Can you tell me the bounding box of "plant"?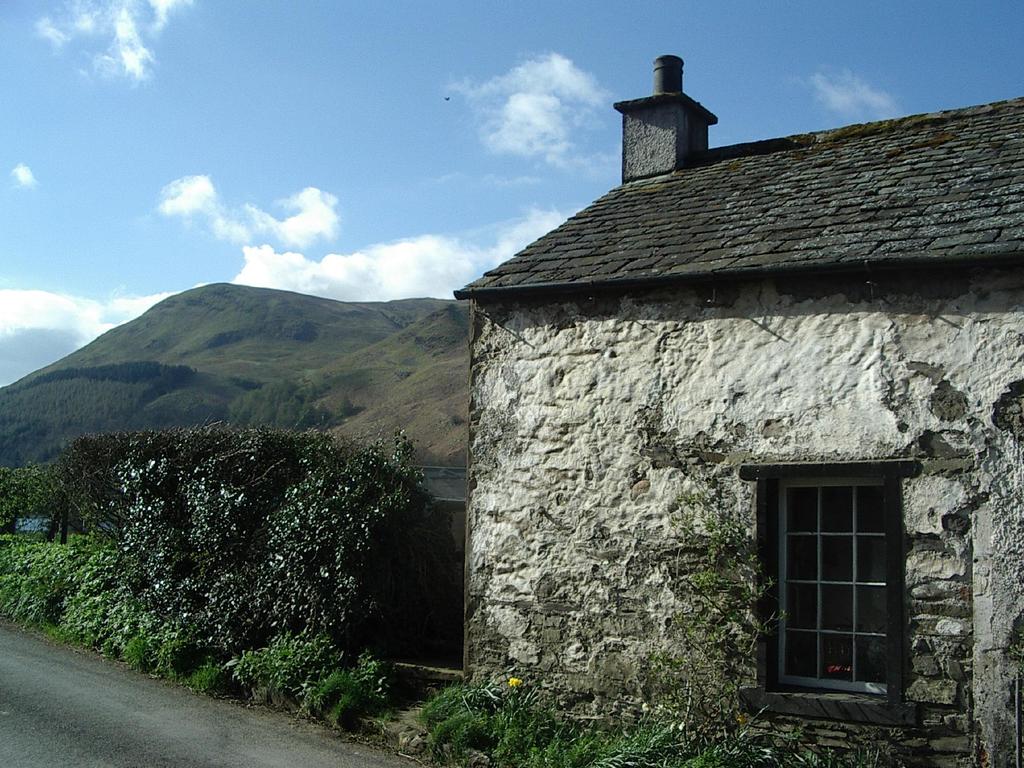
box(0, 456, 47, 524).
